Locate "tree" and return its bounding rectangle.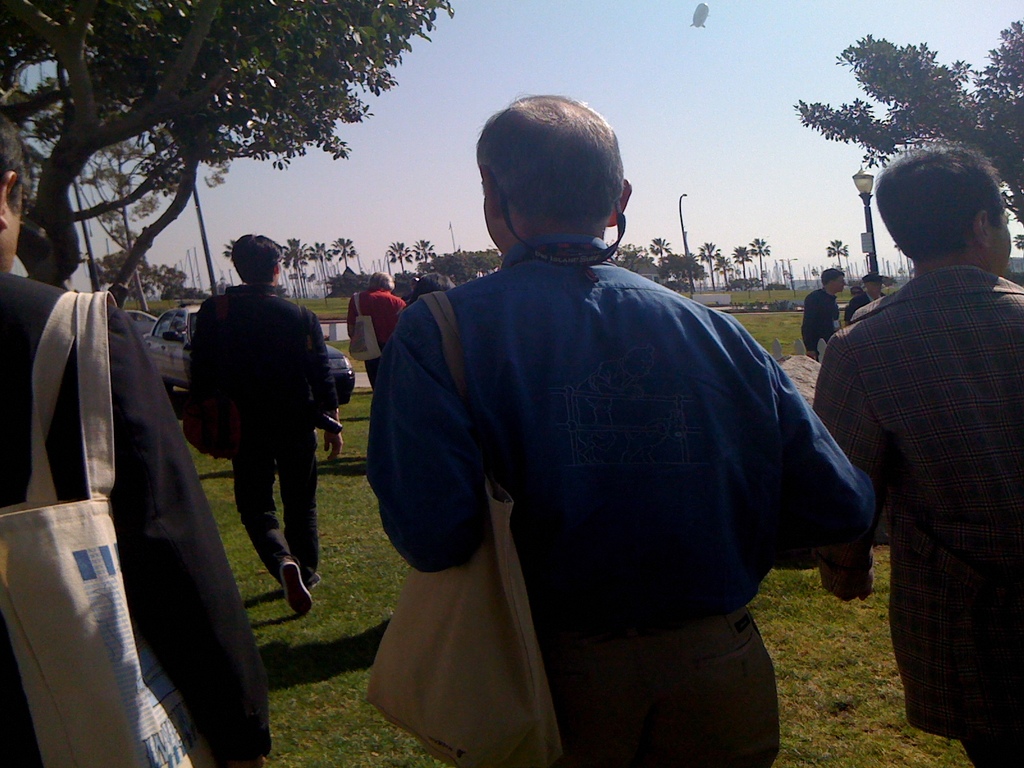
BBox(608, 241, 646, 271).
